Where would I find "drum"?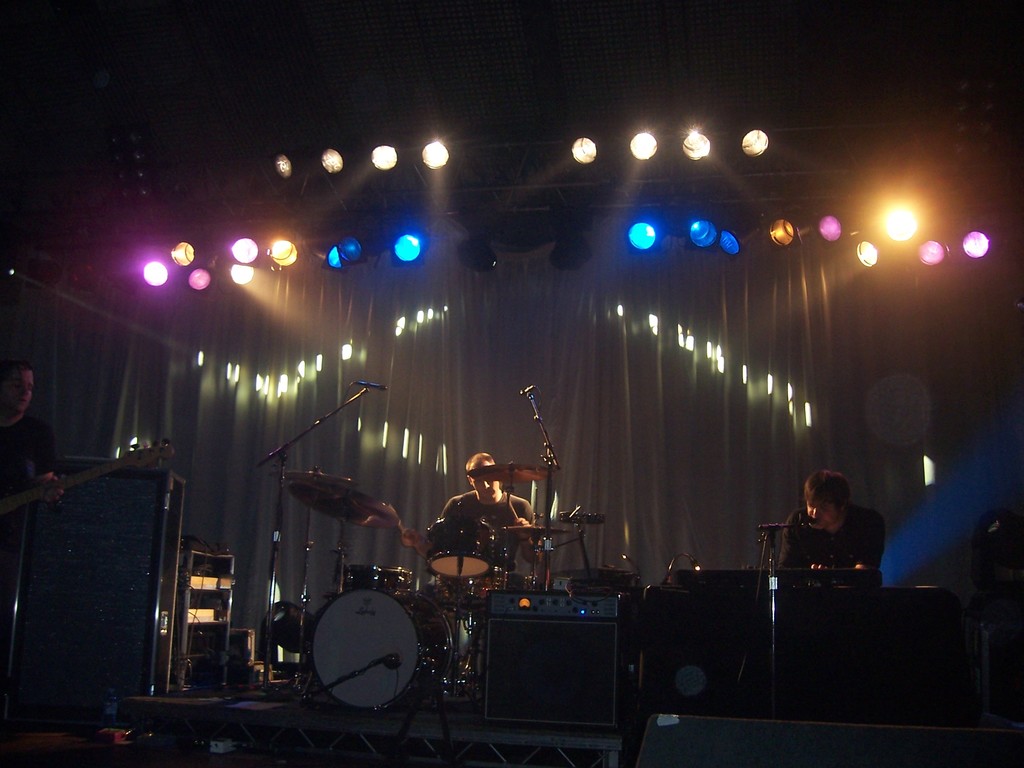
At x1=348 y1=557 x2=412 y2=593.
